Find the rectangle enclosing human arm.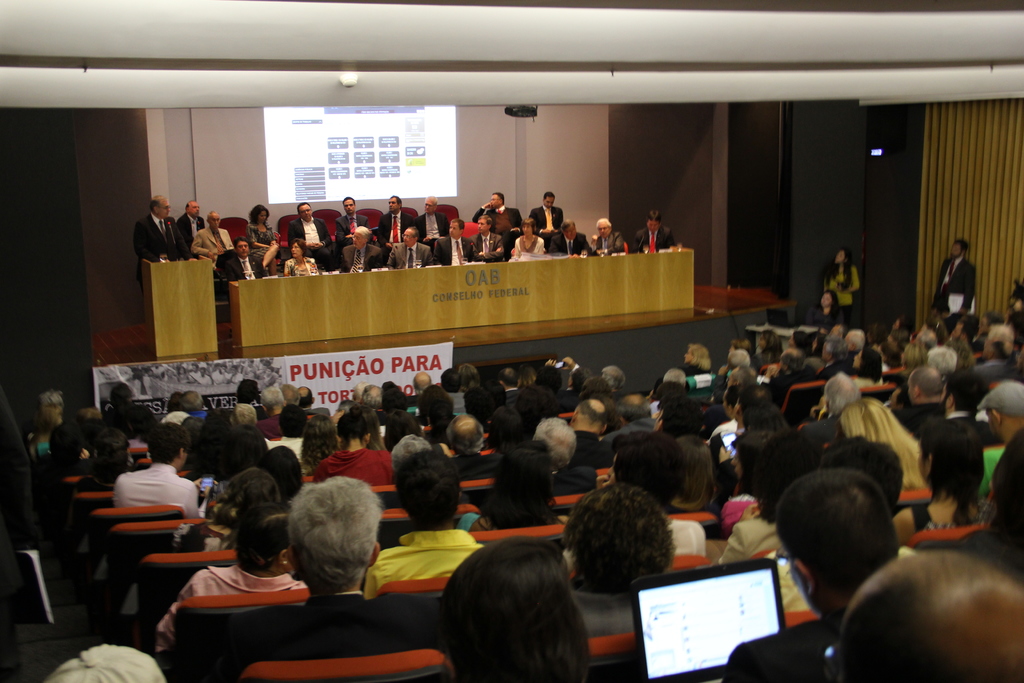
[426,249,434,270].
